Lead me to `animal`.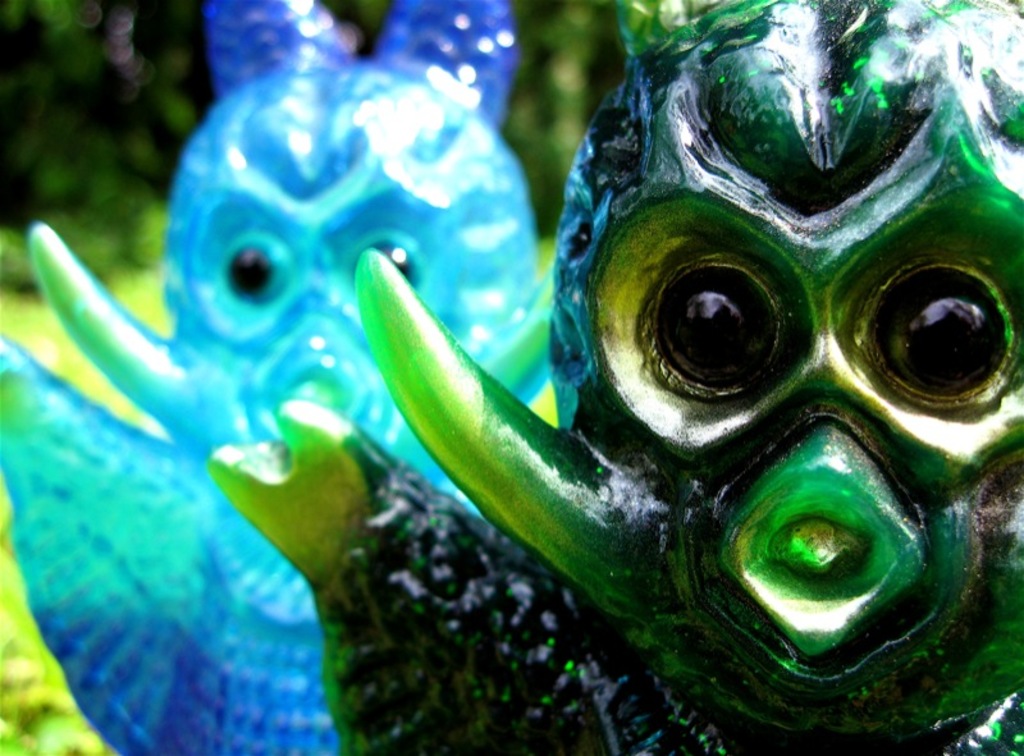
Lead to (205, 1, 1023, 755).
